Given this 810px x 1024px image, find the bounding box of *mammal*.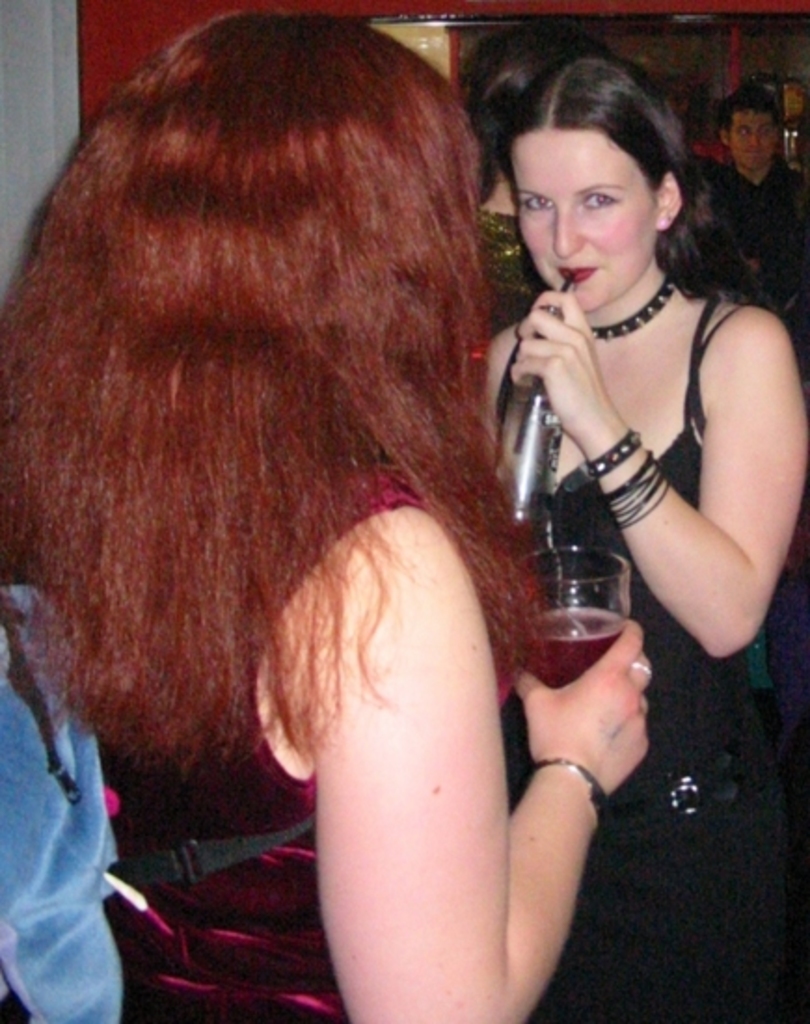
bbox=(696, 82, 808, 378).
